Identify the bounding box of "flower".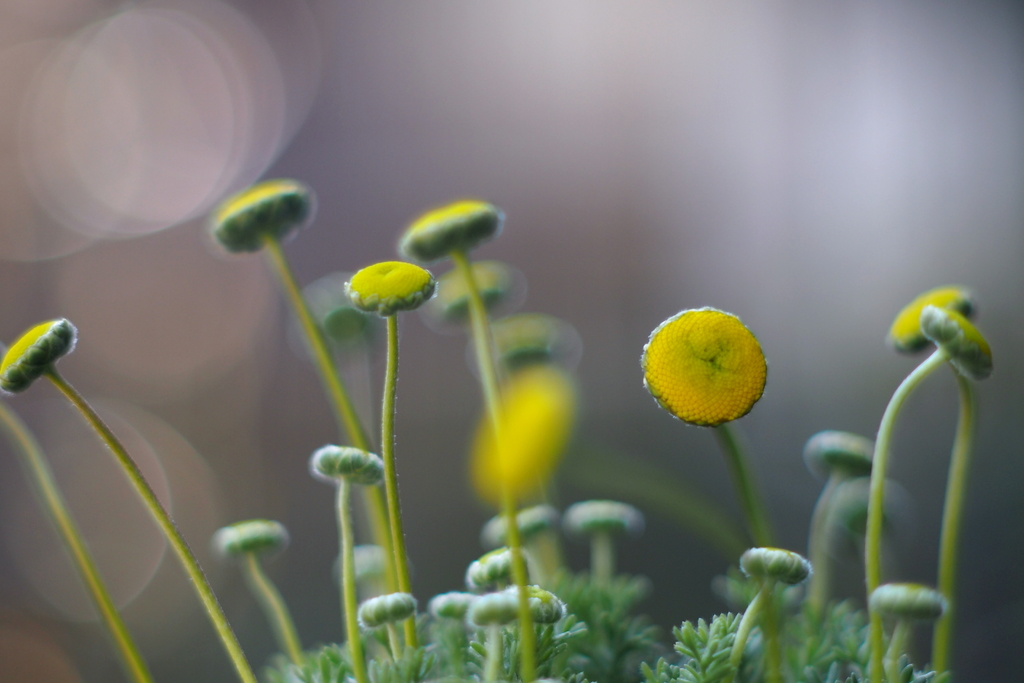
box(399, 197, 504, 251).
